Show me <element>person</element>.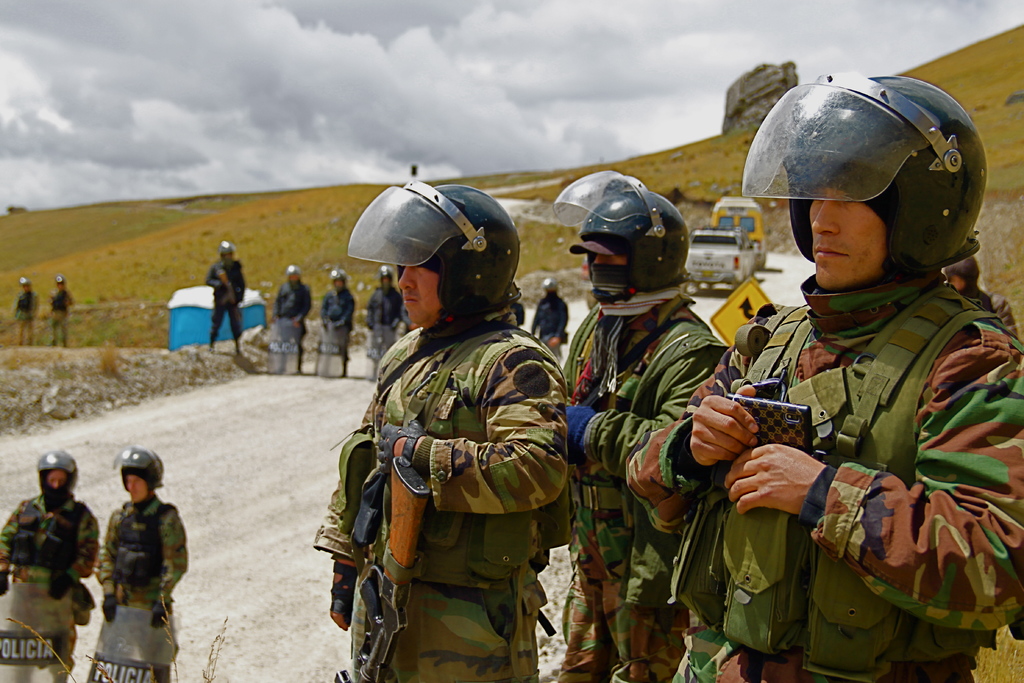
<element>person</element> is here: region(47, 274, 75, 349).
